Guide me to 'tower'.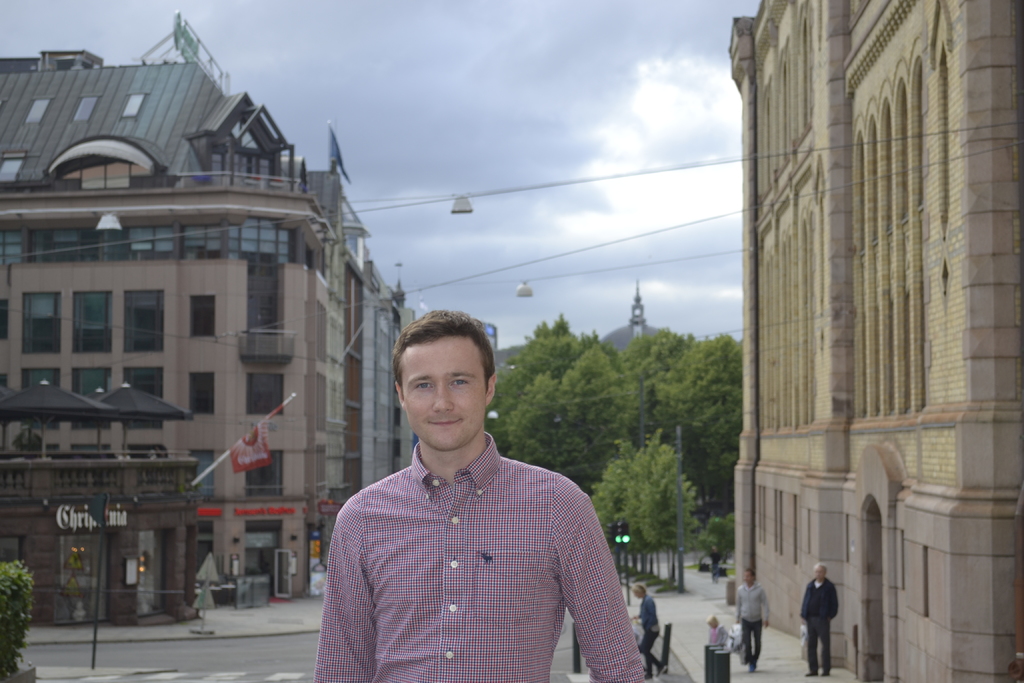
Guidance: crop(0, 0, 499, 641).
